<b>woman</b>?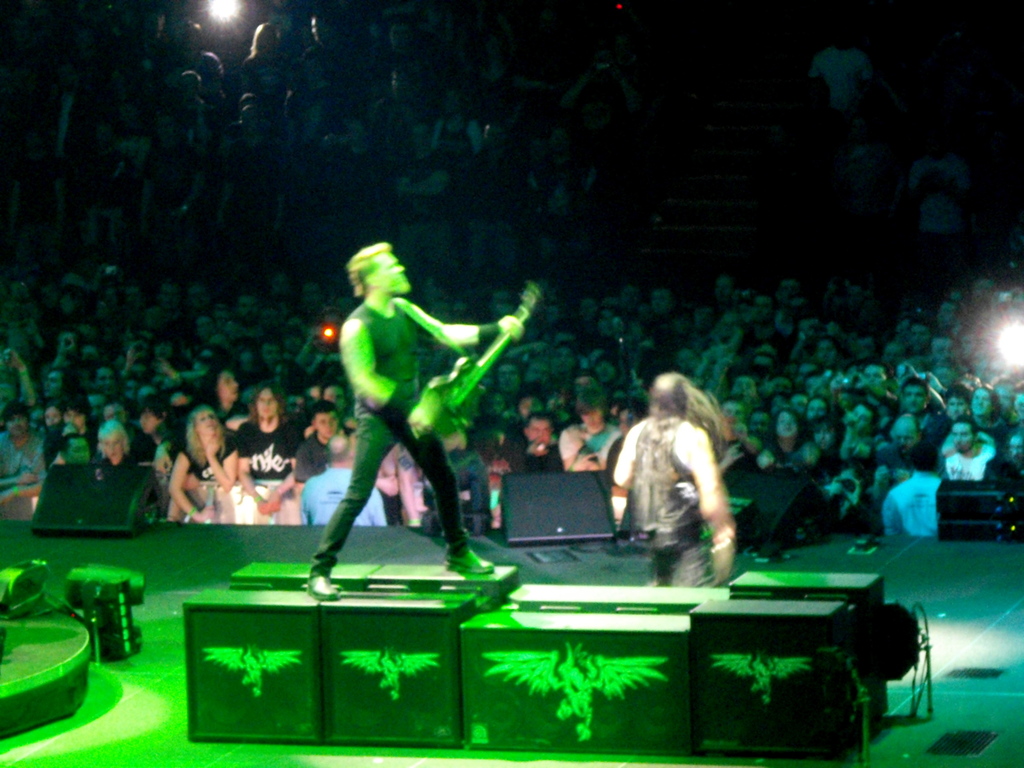
232, 385, 306, 525
